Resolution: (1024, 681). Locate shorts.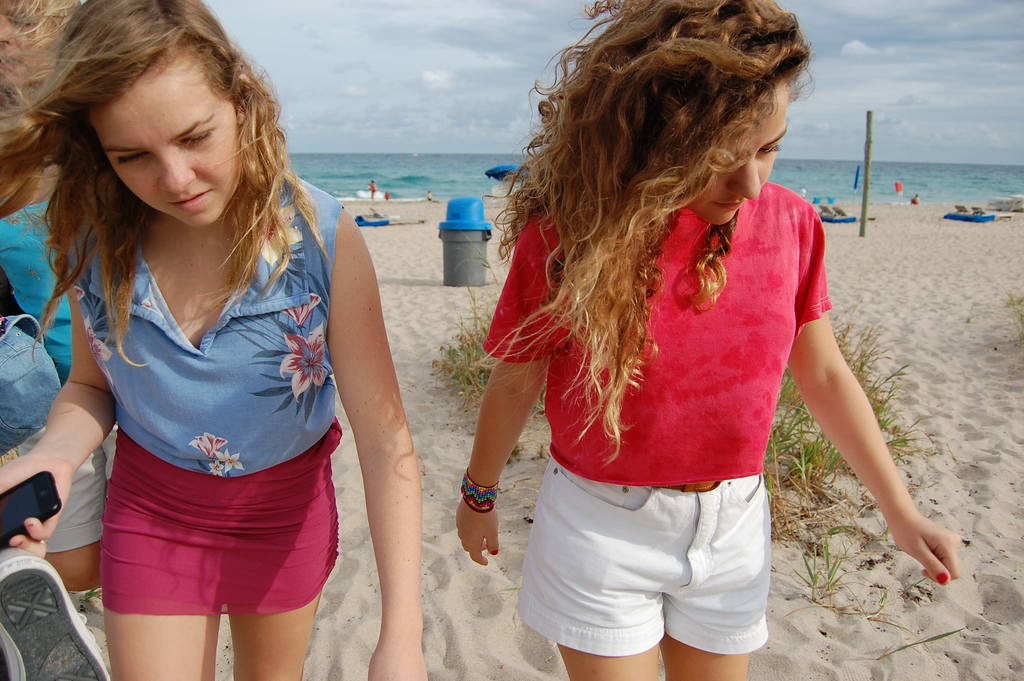
l=98, t=419, r=345, b=613.
